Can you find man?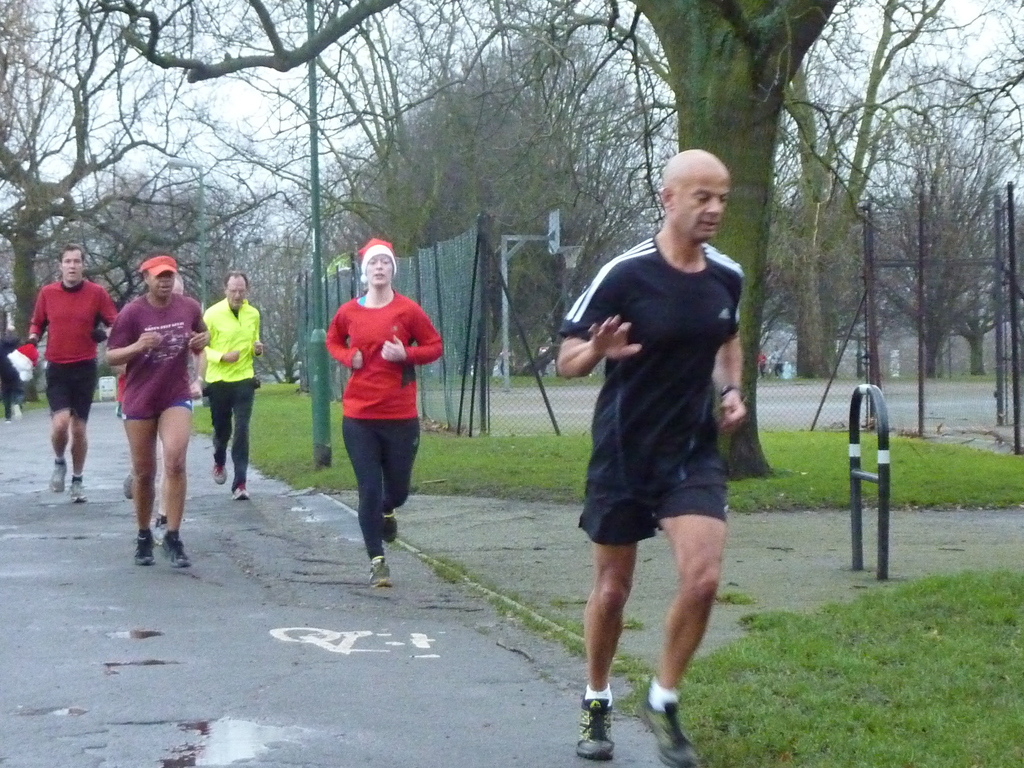
Yes, bounding box: bbox=(29, 250, 118, 503).
